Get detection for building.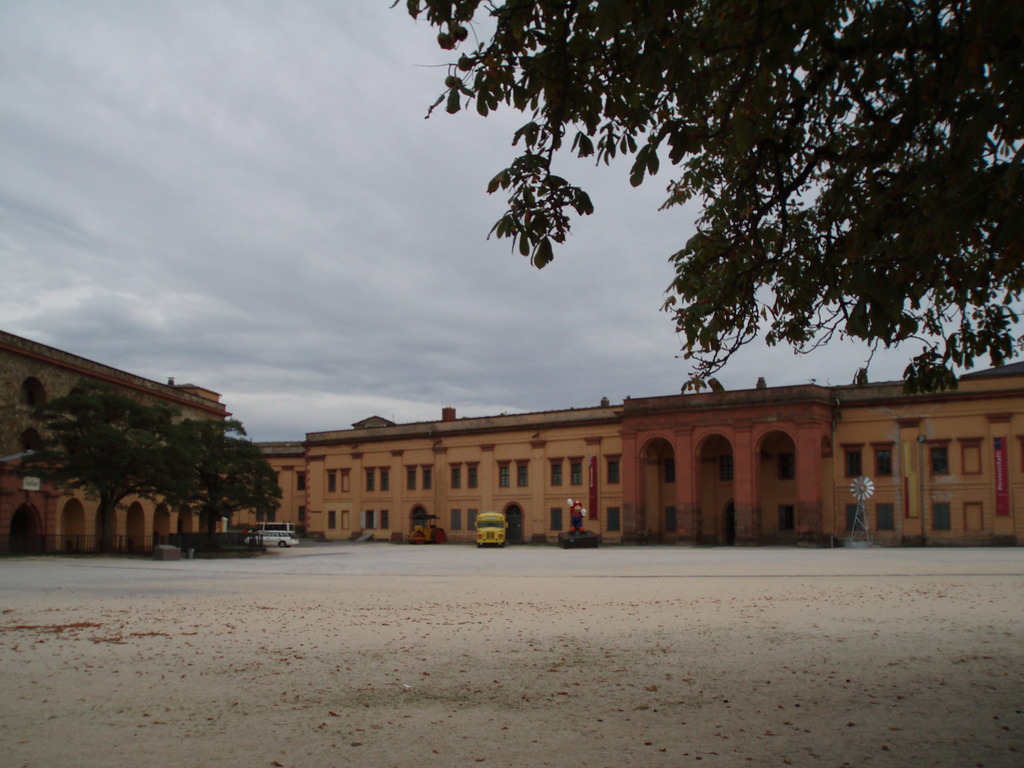
Detection: {"left": 228, "top": 358, "right": 1023, "bottom": 547}.
